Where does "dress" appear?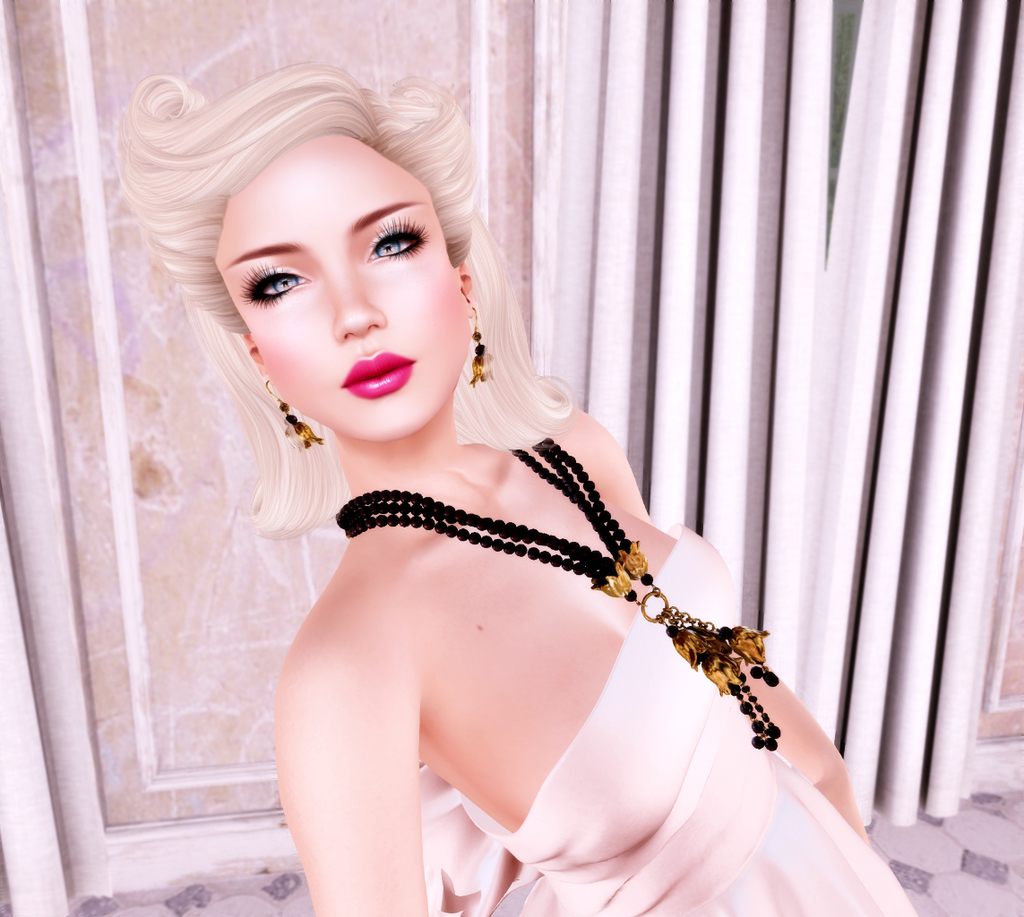
Appears at pyautogui.locateOnScreen(392, 506, 921, 916).
